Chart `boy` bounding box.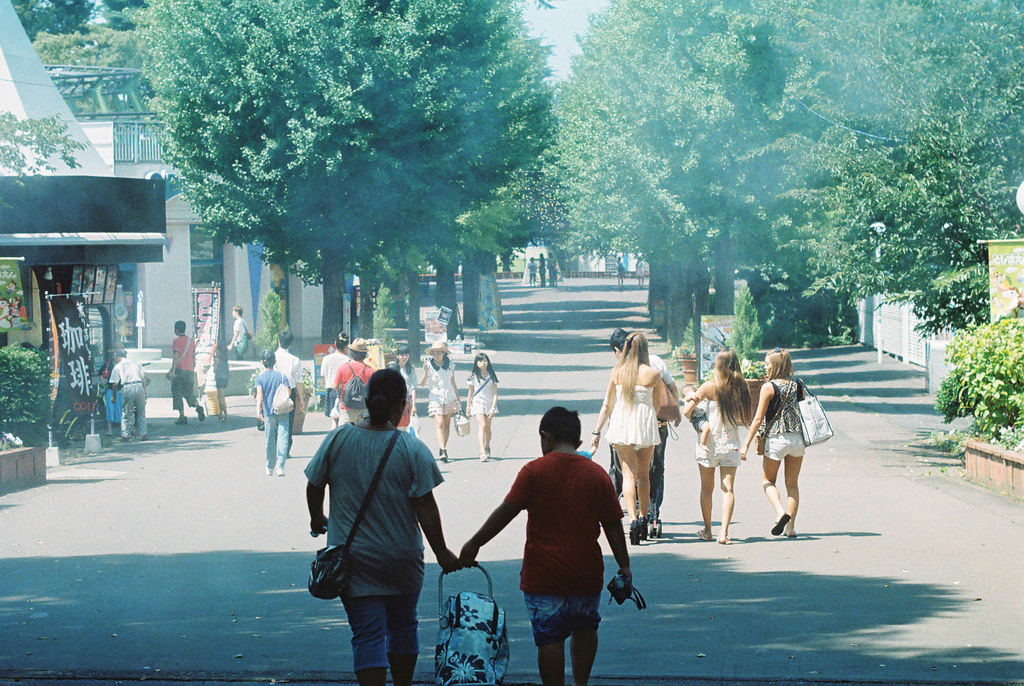
Charted: detection(460, 407, 627, 685).
